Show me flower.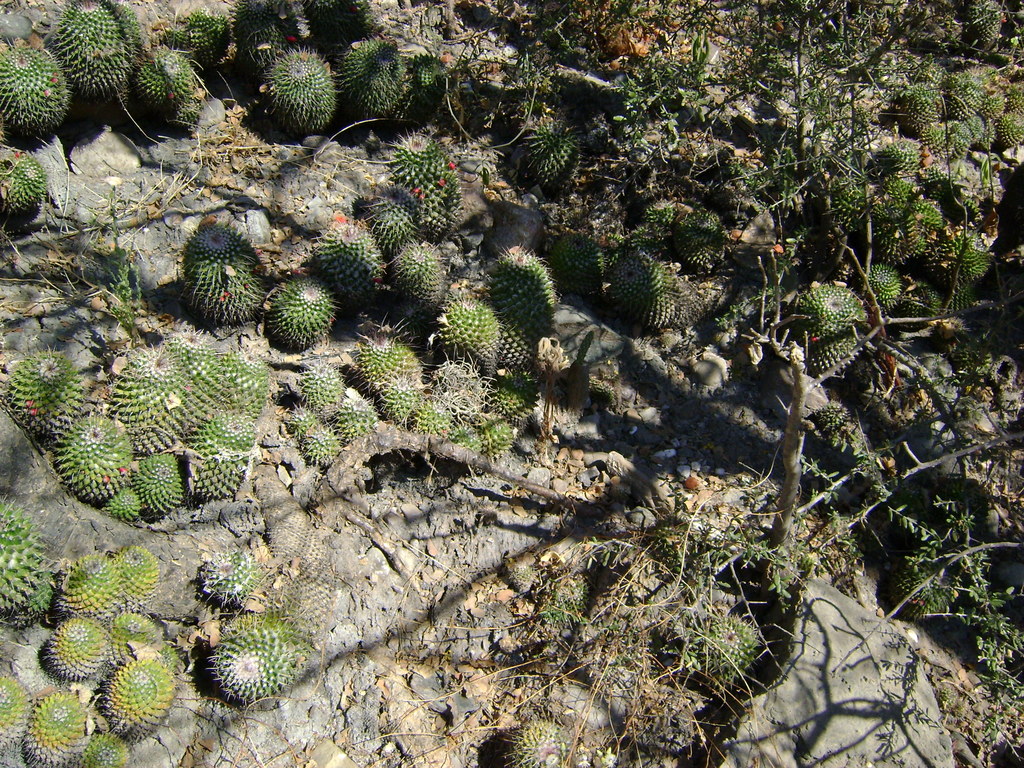
flower is here: bbox=[86, 630, 170, 733].
